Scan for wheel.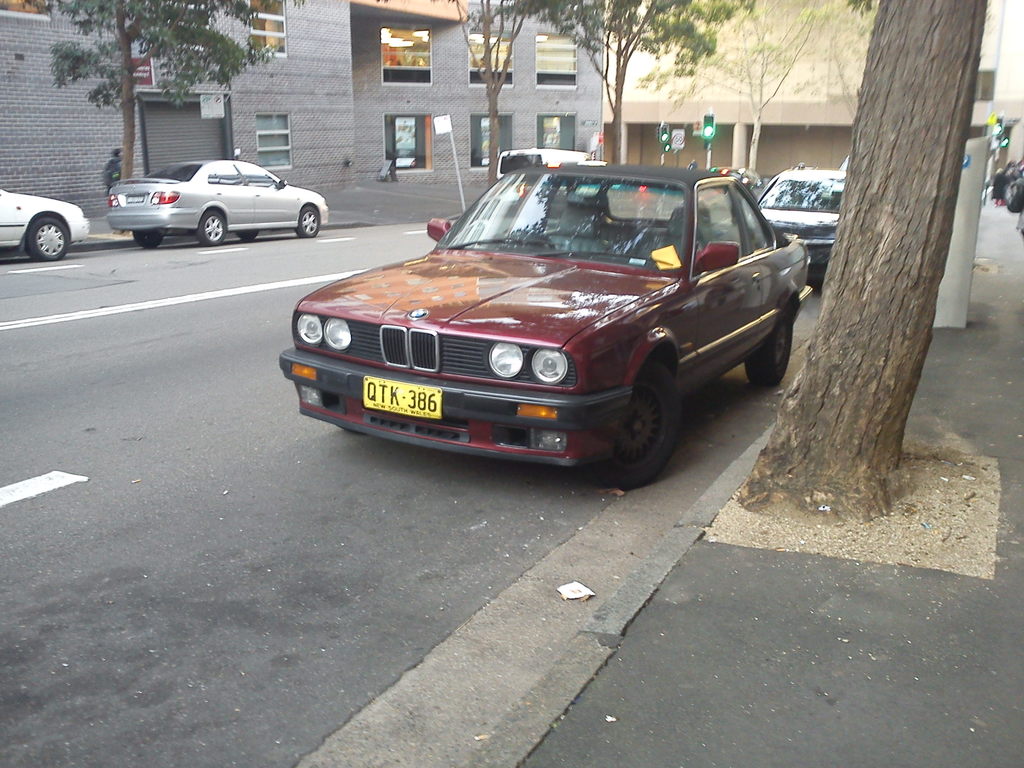
Scan result: x1=25 y1=216 x2=74 y2=259.
